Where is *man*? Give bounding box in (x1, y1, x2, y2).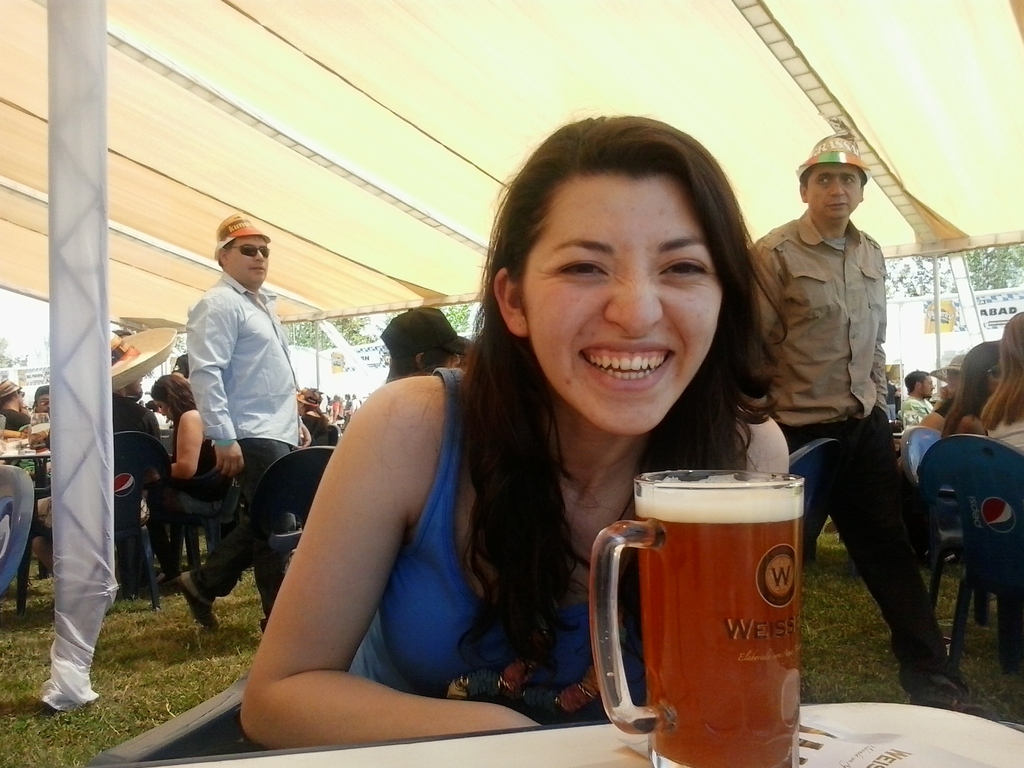
(176, 211, 300, 629).
